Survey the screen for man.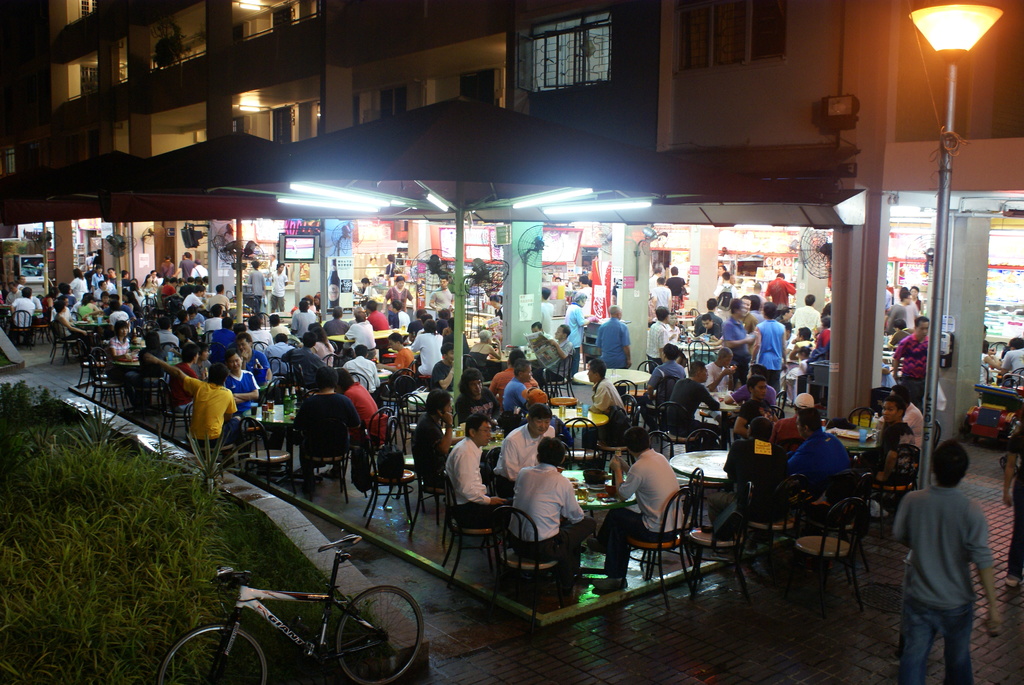
Survey found: bbox=(720, 415, 791, 540).
